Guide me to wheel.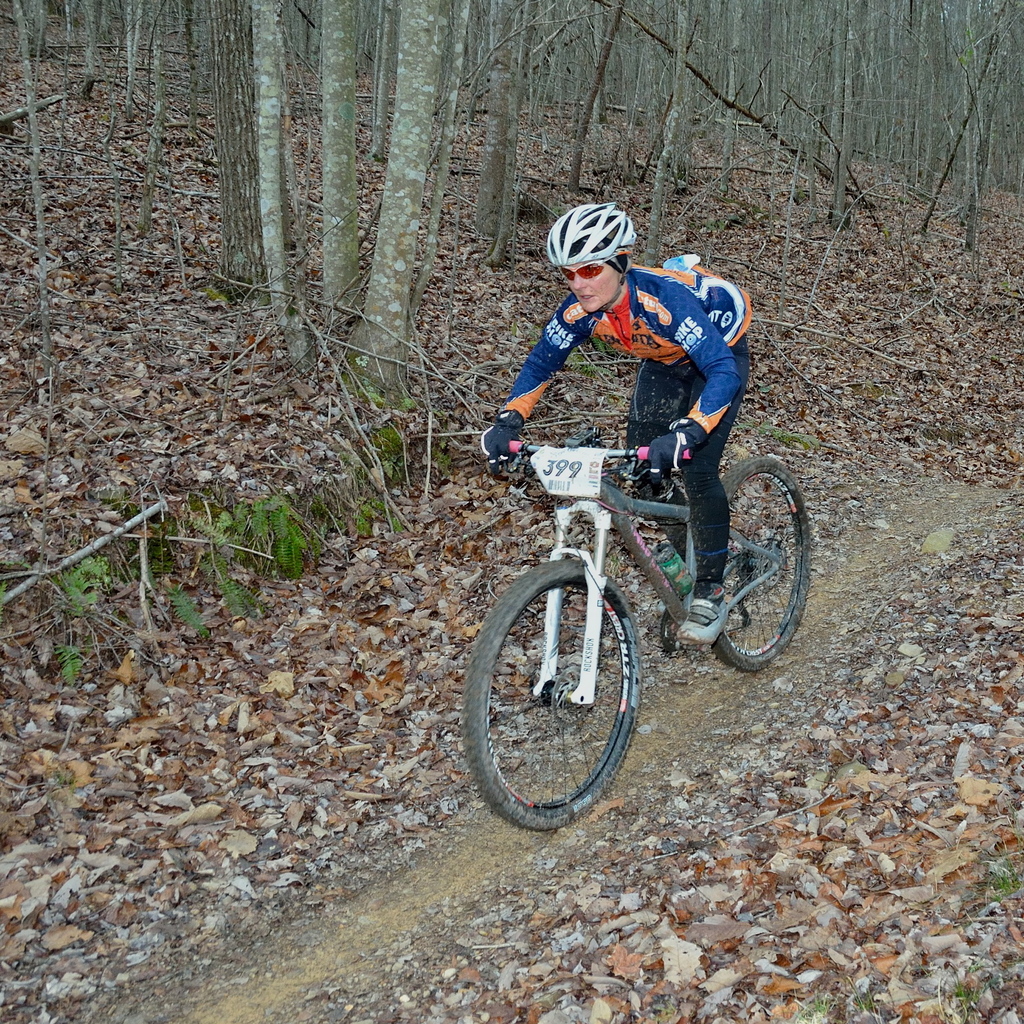
Guidance: 712 454 813 673.
